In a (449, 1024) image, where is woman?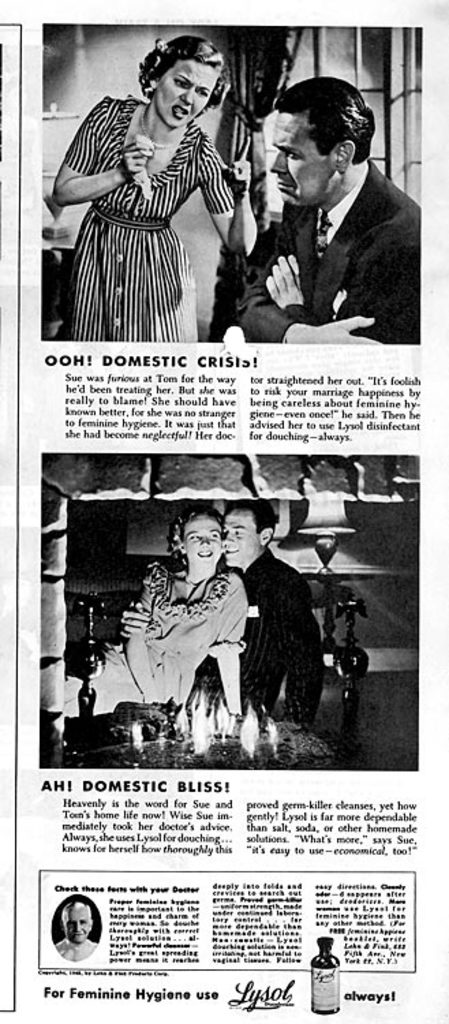
rect(55, 27, 262, 355).
